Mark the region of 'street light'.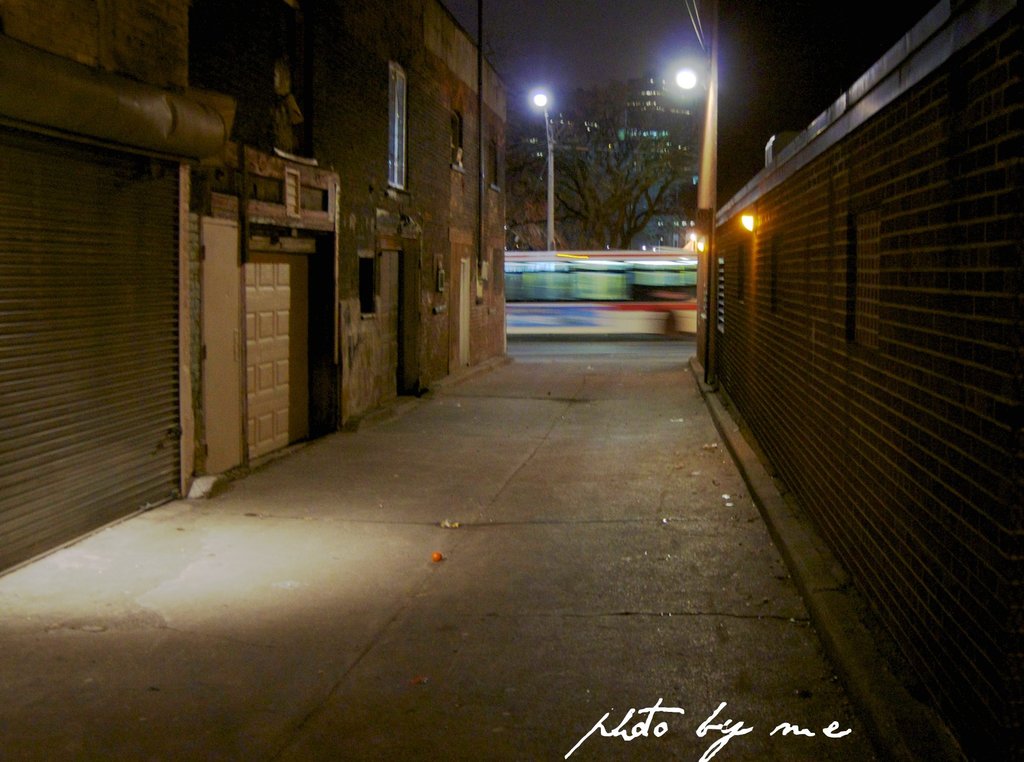
Region: <bbox>529, 88, 557, 257</bbox>.
